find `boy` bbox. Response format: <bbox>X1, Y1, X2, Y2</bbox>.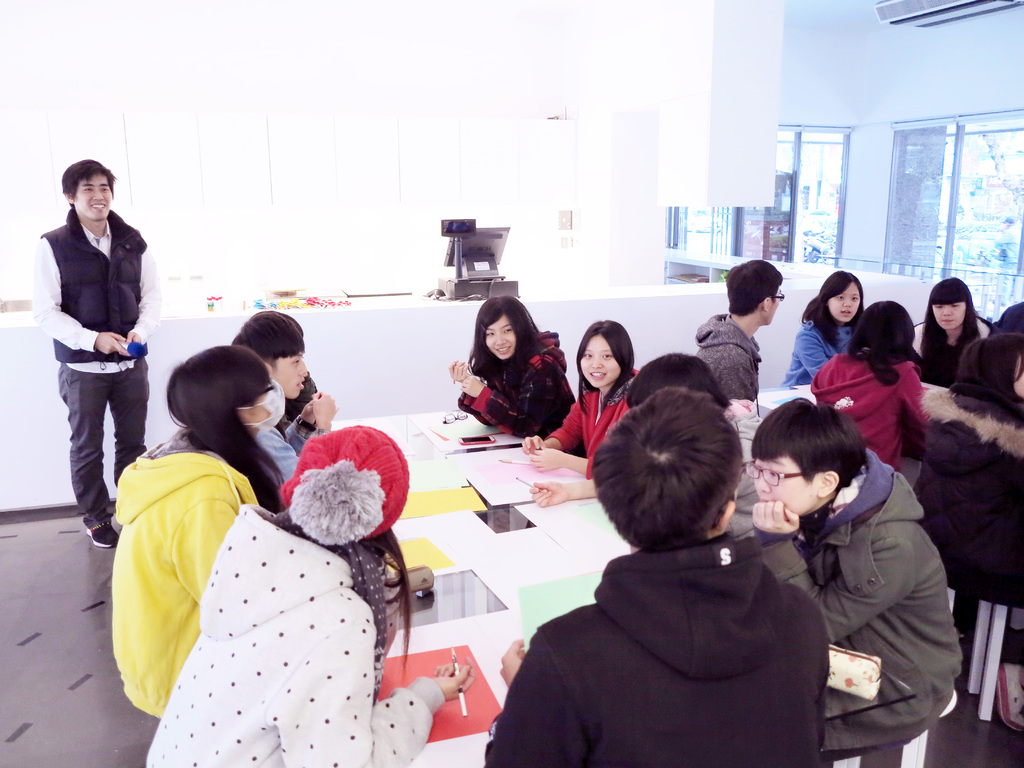
<bbox>236, 317, 335, 481</bbox>.
